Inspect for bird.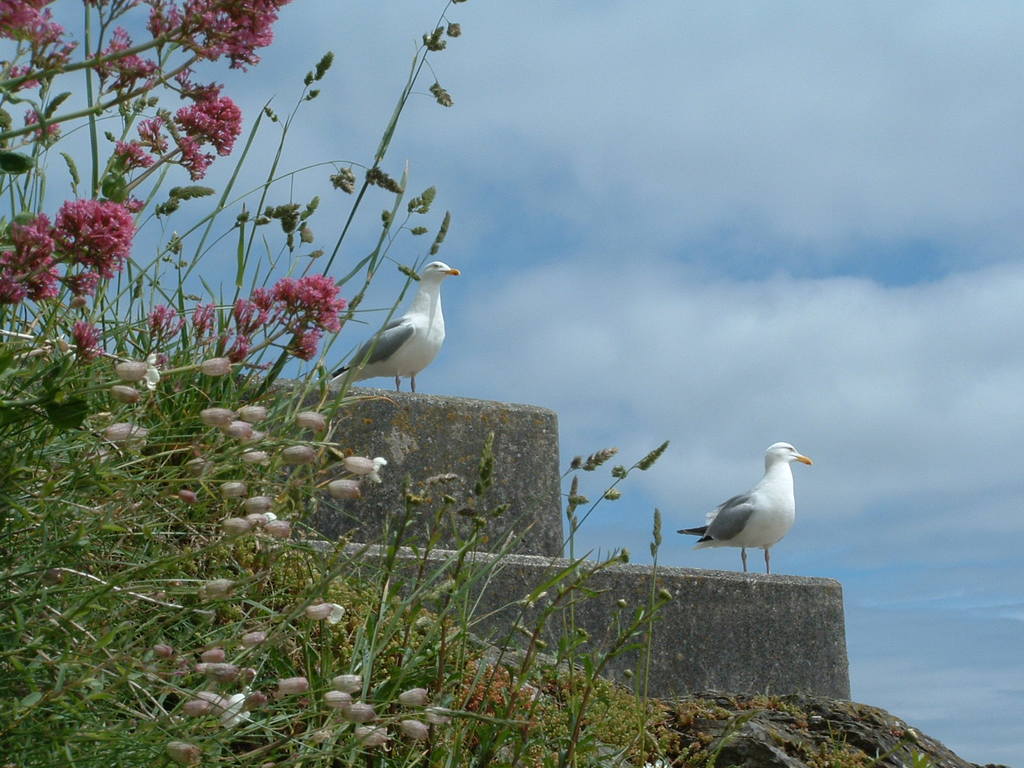
Inspection: left=694, top=442, right=826, bottom=584.
